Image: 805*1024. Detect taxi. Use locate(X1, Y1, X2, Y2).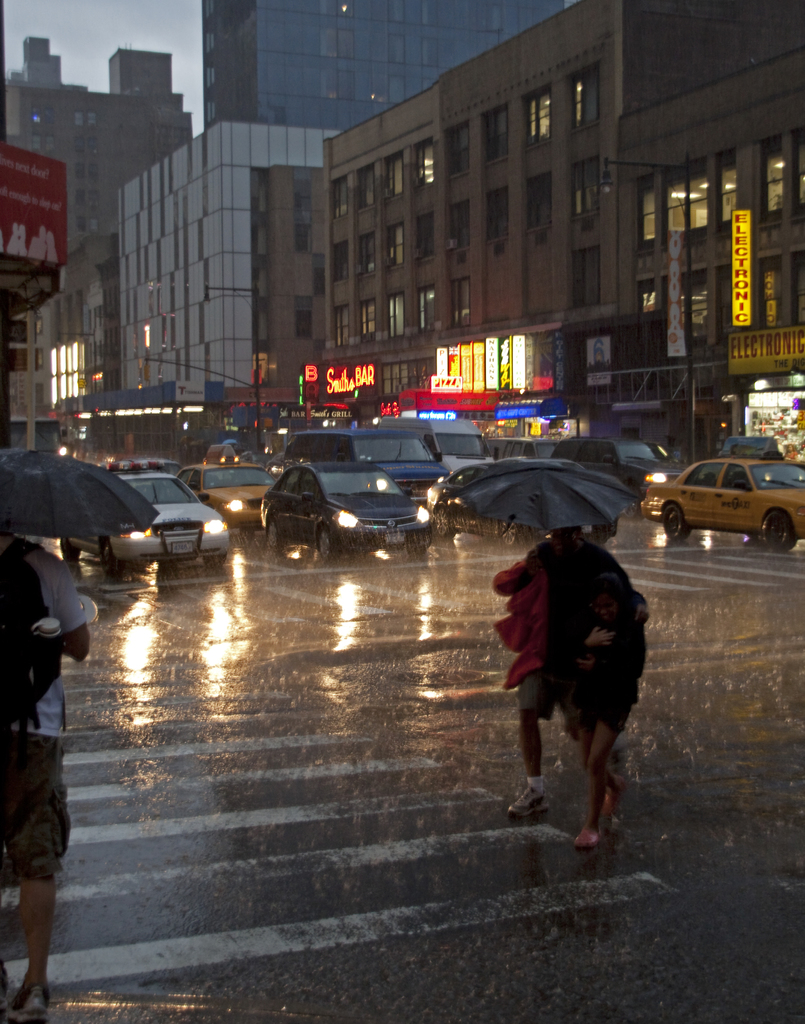
locate(171, 442, 276, 538).
